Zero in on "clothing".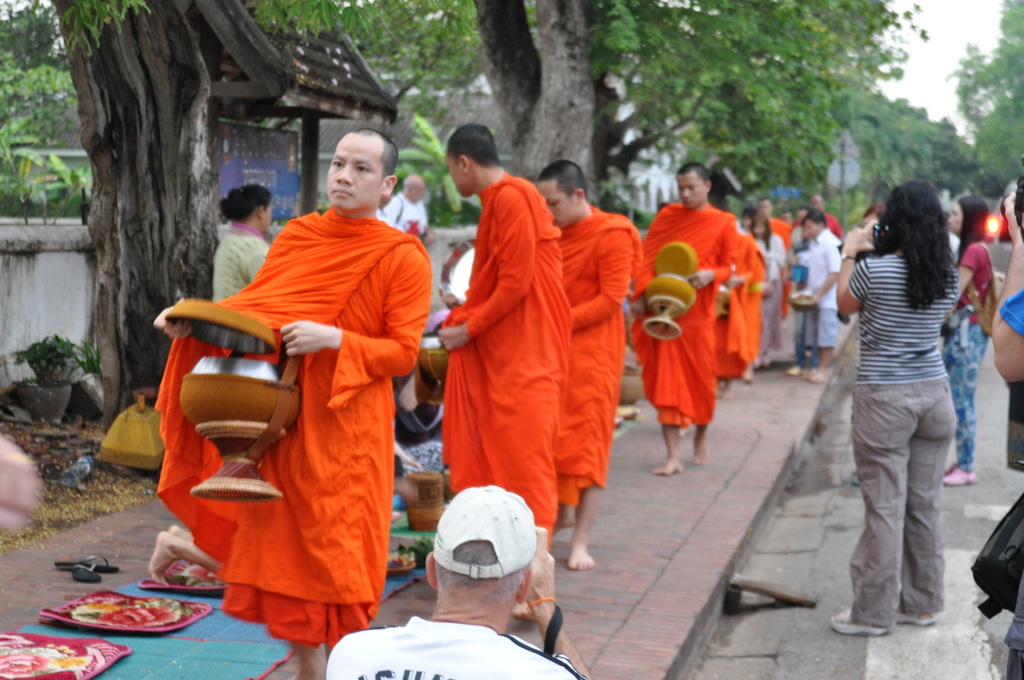
Zeroed in: 436:164:563:533.
